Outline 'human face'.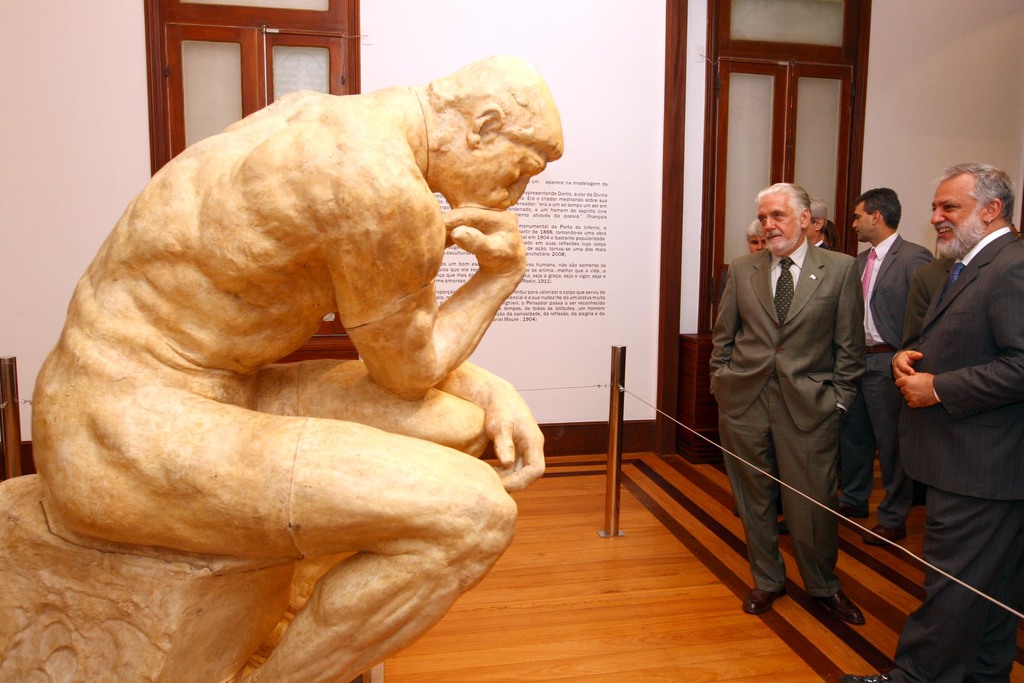
Outline: {"x1": 443, "y1": 135, "x2": 546, "y2": 207}.
